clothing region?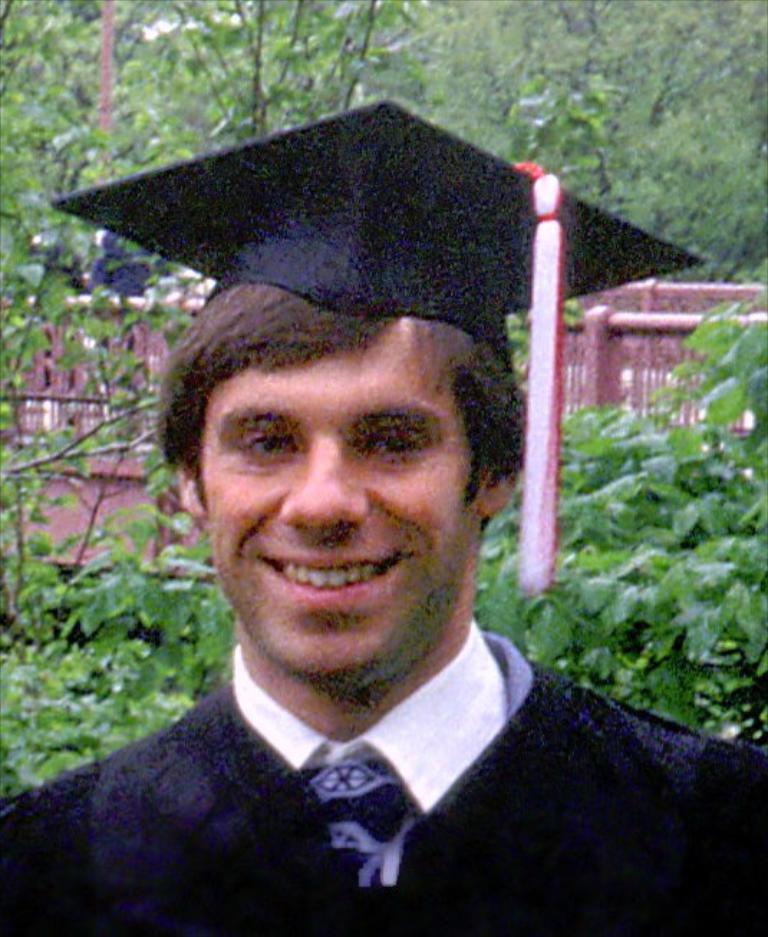
box(0, 634, 713, 936)
